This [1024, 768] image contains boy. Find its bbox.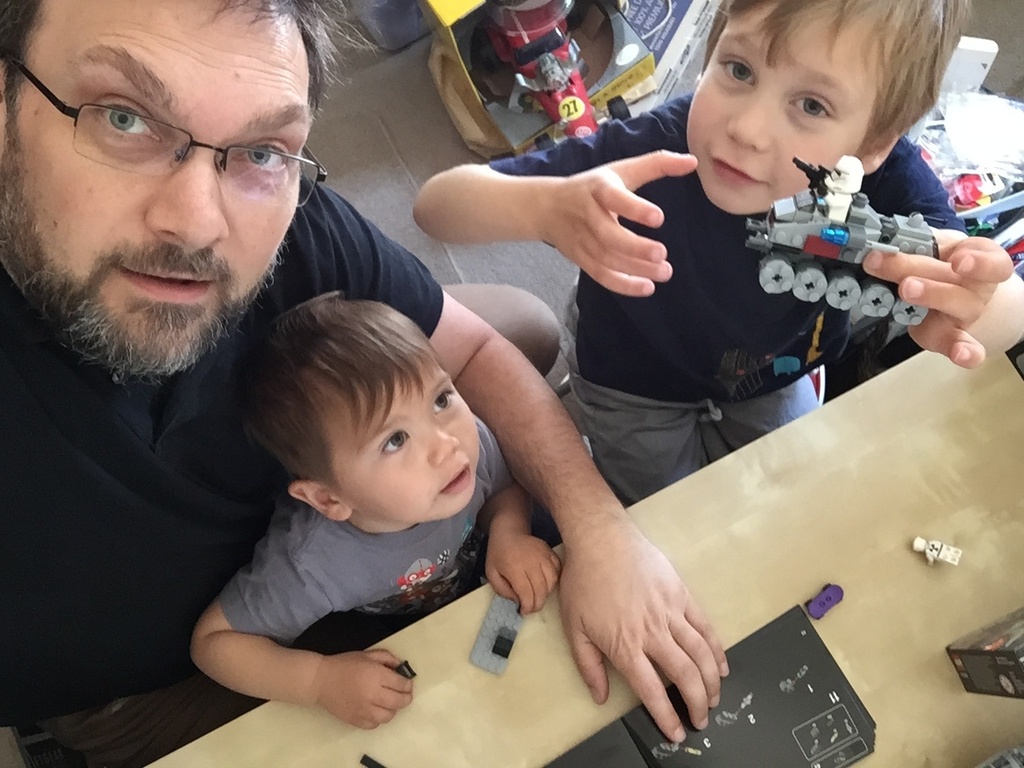
box=[182, 286, 575, 723].
